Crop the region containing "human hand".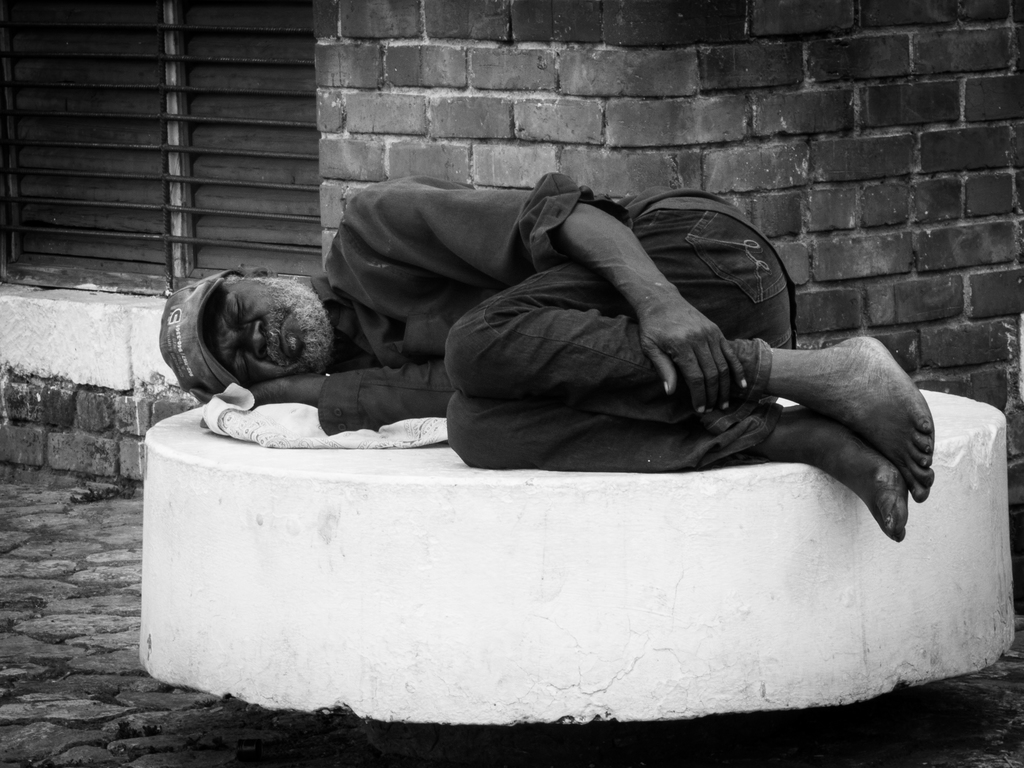
Crop region: crop(657, 283, 740, 413).
